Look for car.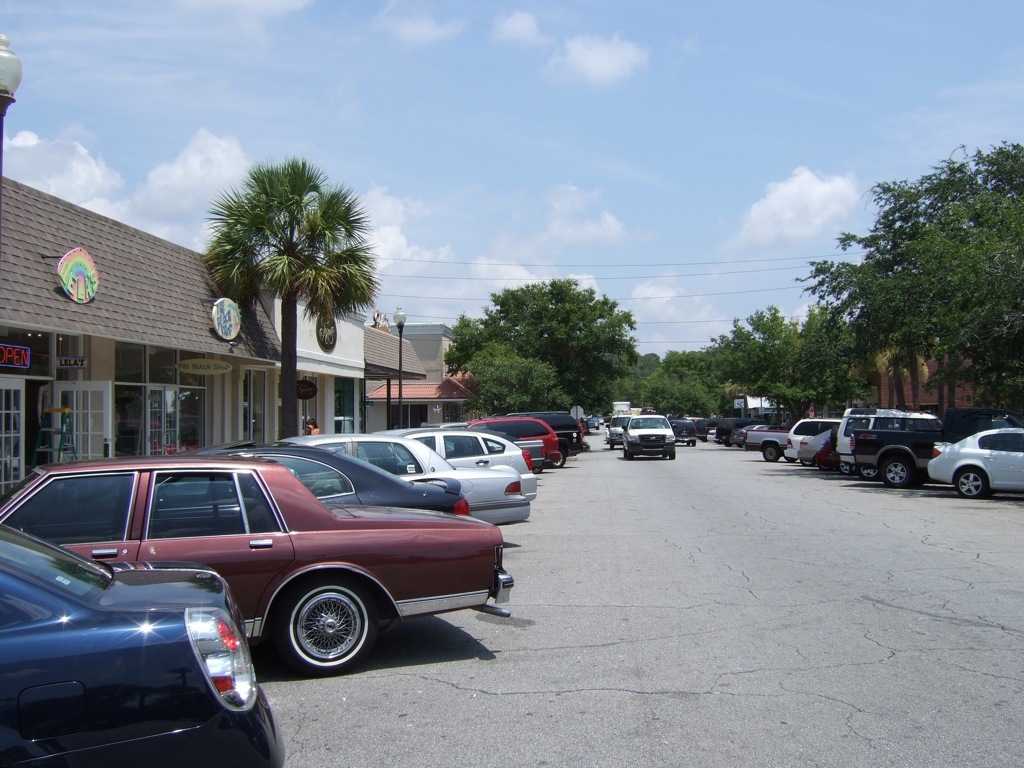
Found: left=784, top=416, right=845, bottom=462.
